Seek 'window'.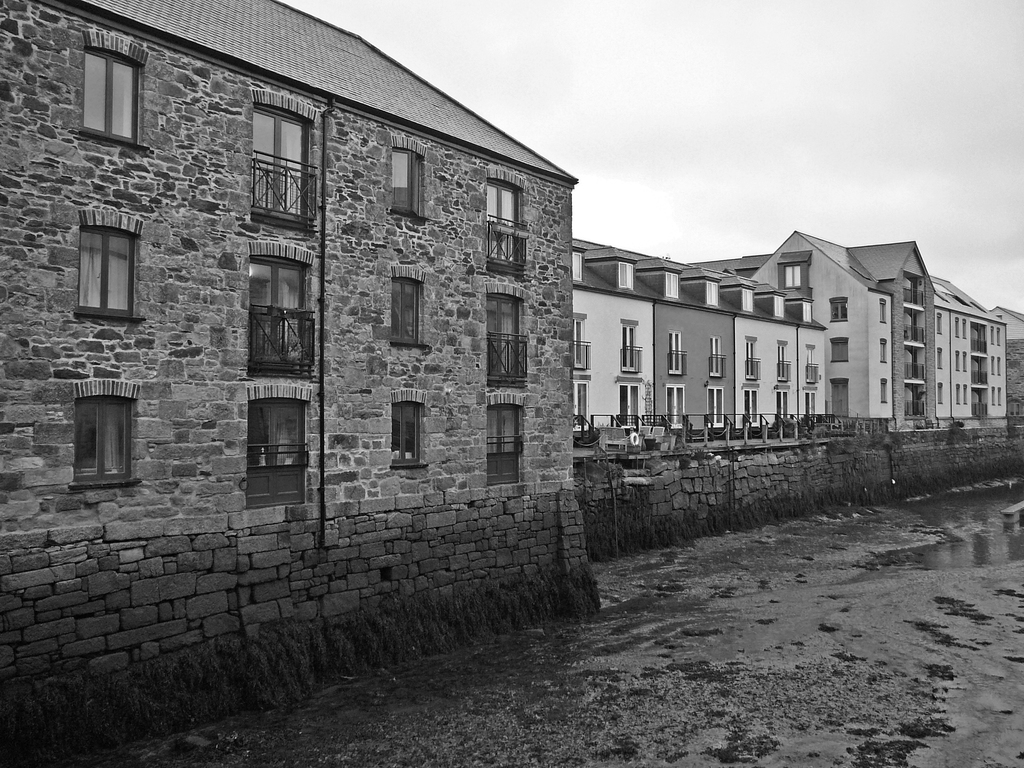
<bbox>877, 372, 892, 406</bbox>.
